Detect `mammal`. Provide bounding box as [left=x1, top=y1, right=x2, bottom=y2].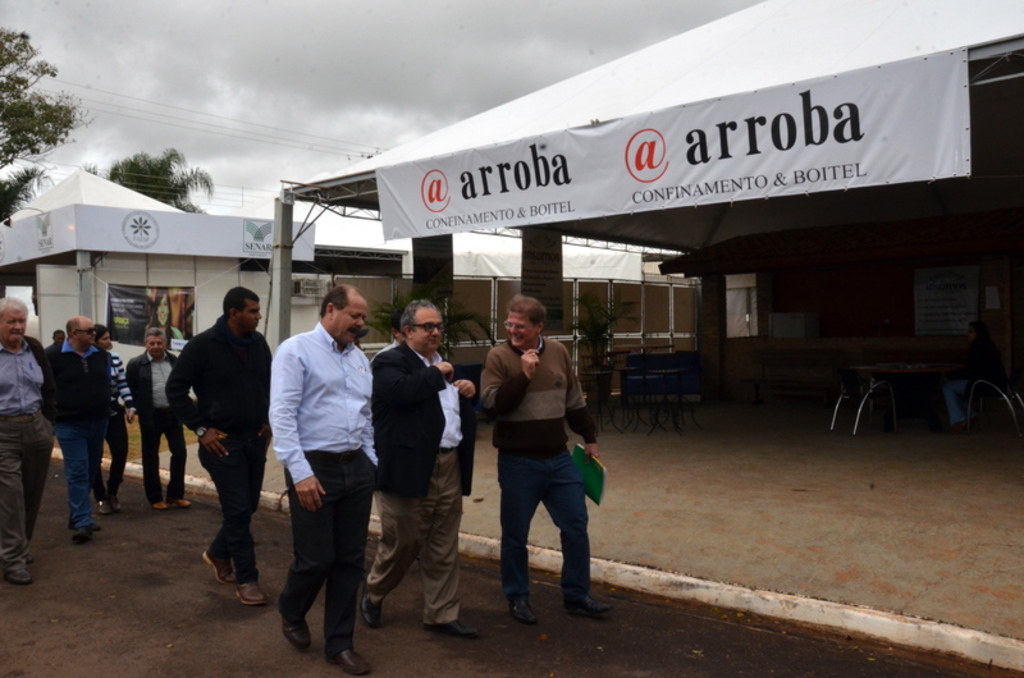
[left=262, top=281, right=378, bottom=677].
